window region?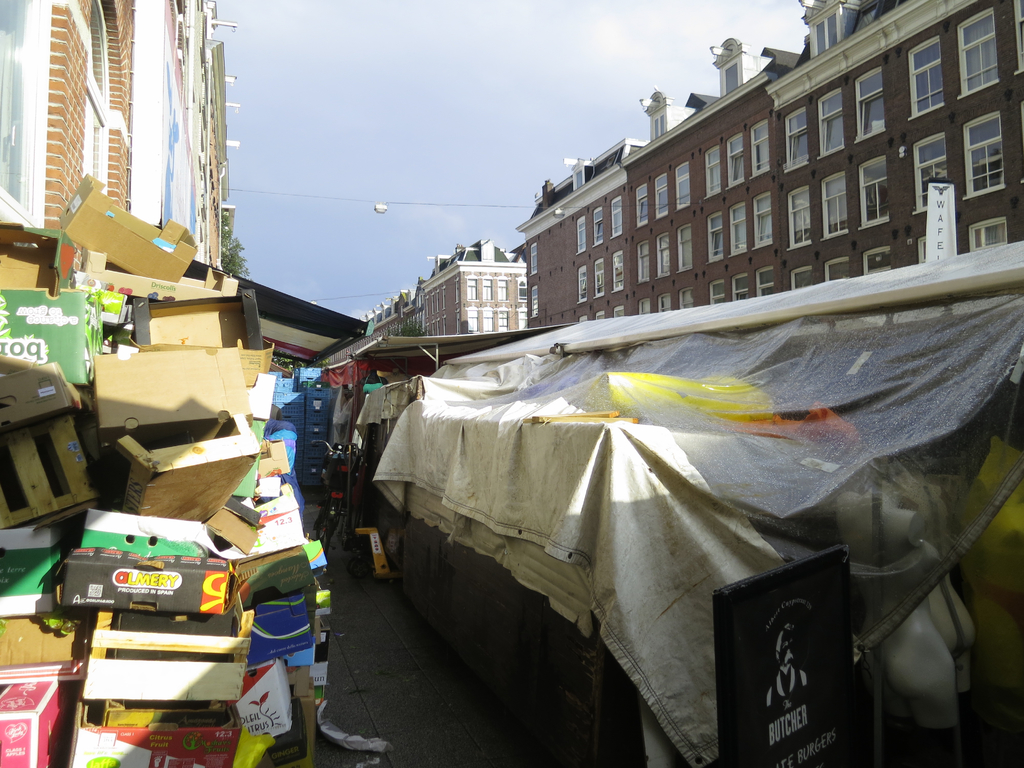
{"left": 526, "top": 237, "right": 538, "bottom": 278}
